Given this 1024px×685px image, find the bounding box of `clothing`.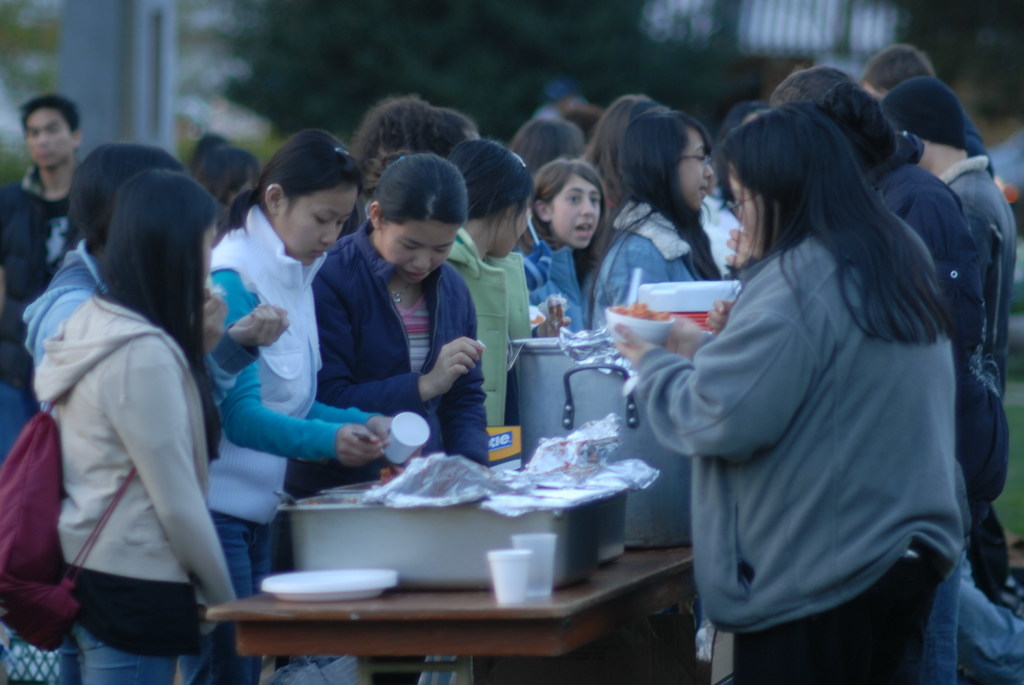
x1=616, y1=158, x2=995, y2=662.
